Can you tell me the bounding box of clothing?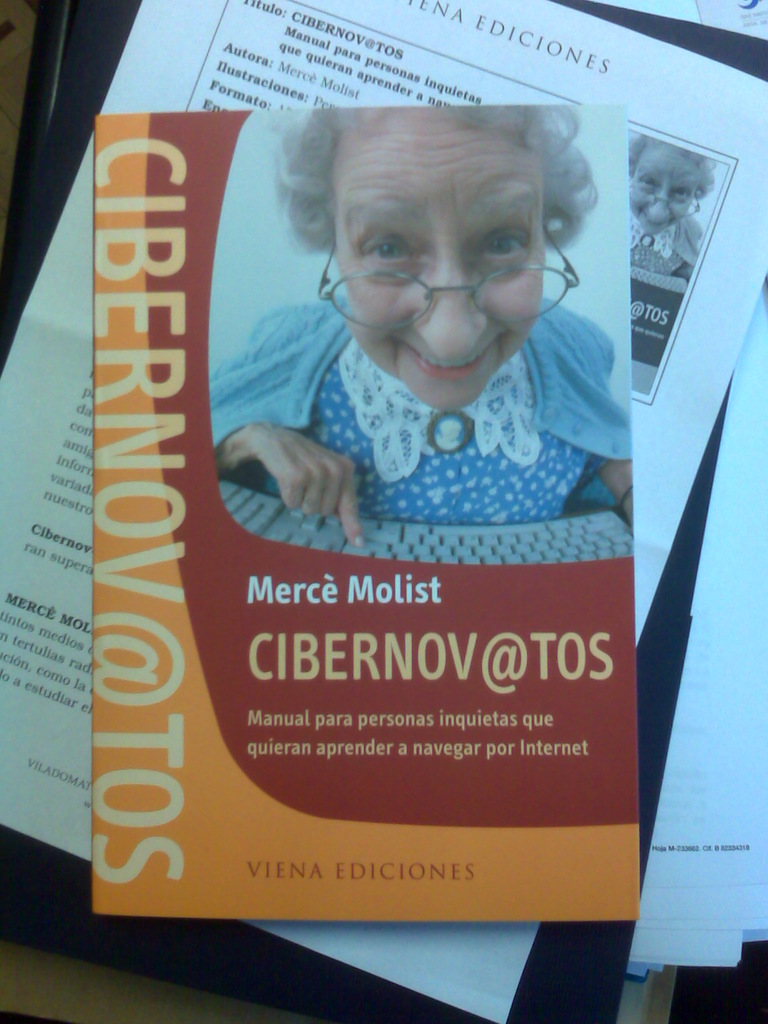
x1=203, y1=260, x2=644, y2=563.
